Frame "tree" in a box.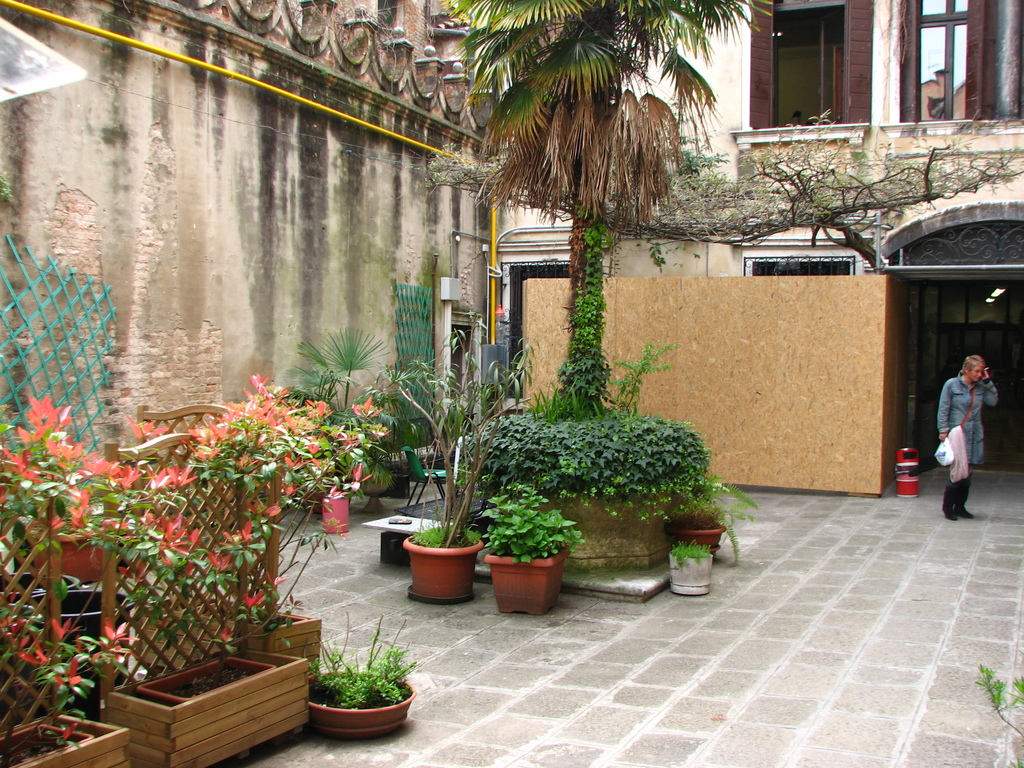
region(444, 0, 774, 410).
